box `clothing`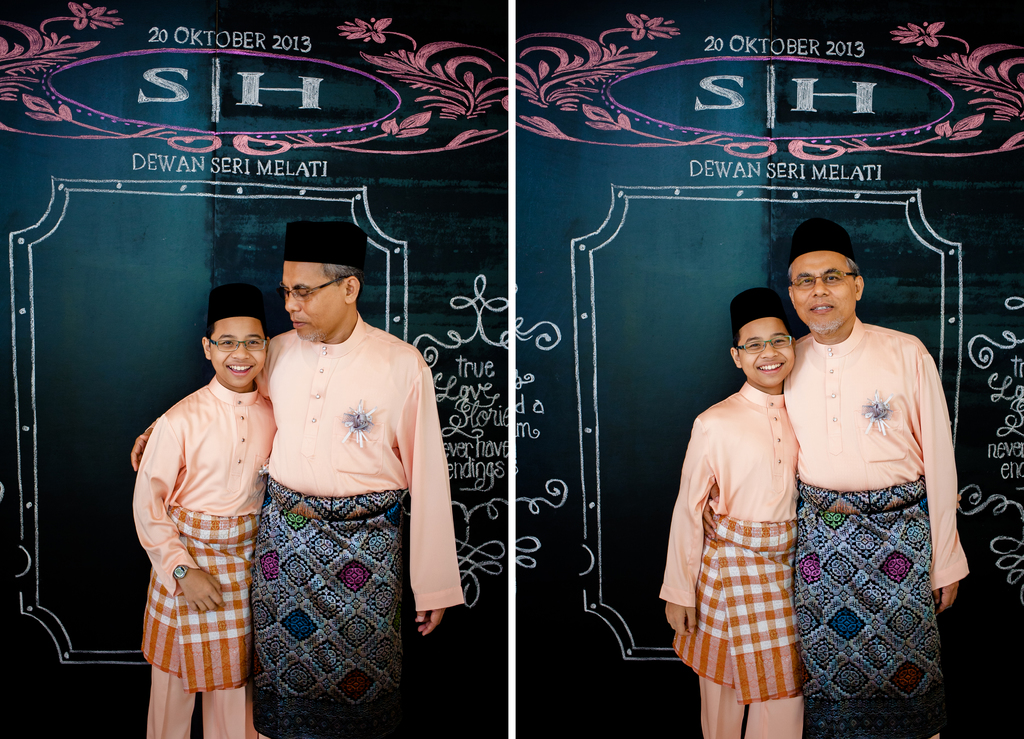
132,325,269,711
